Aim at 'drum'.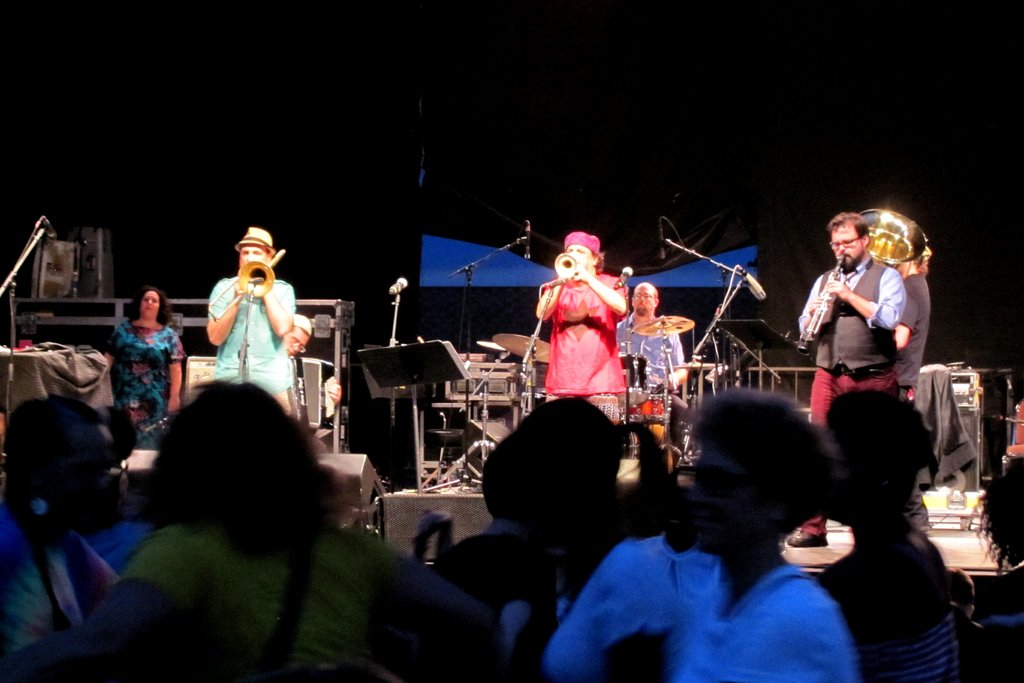
Aimed at {"left": 521, "top": 388, "right": 543, "bottom": 416}.
